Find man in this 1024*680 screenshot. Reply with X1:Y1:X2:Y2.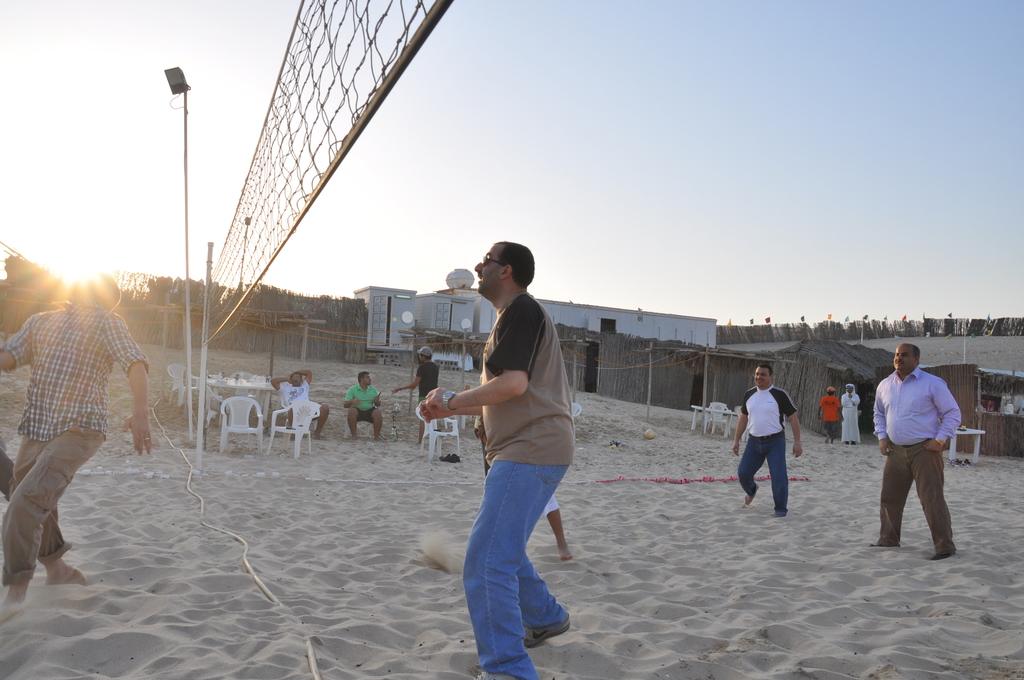
420:241:575:679.
